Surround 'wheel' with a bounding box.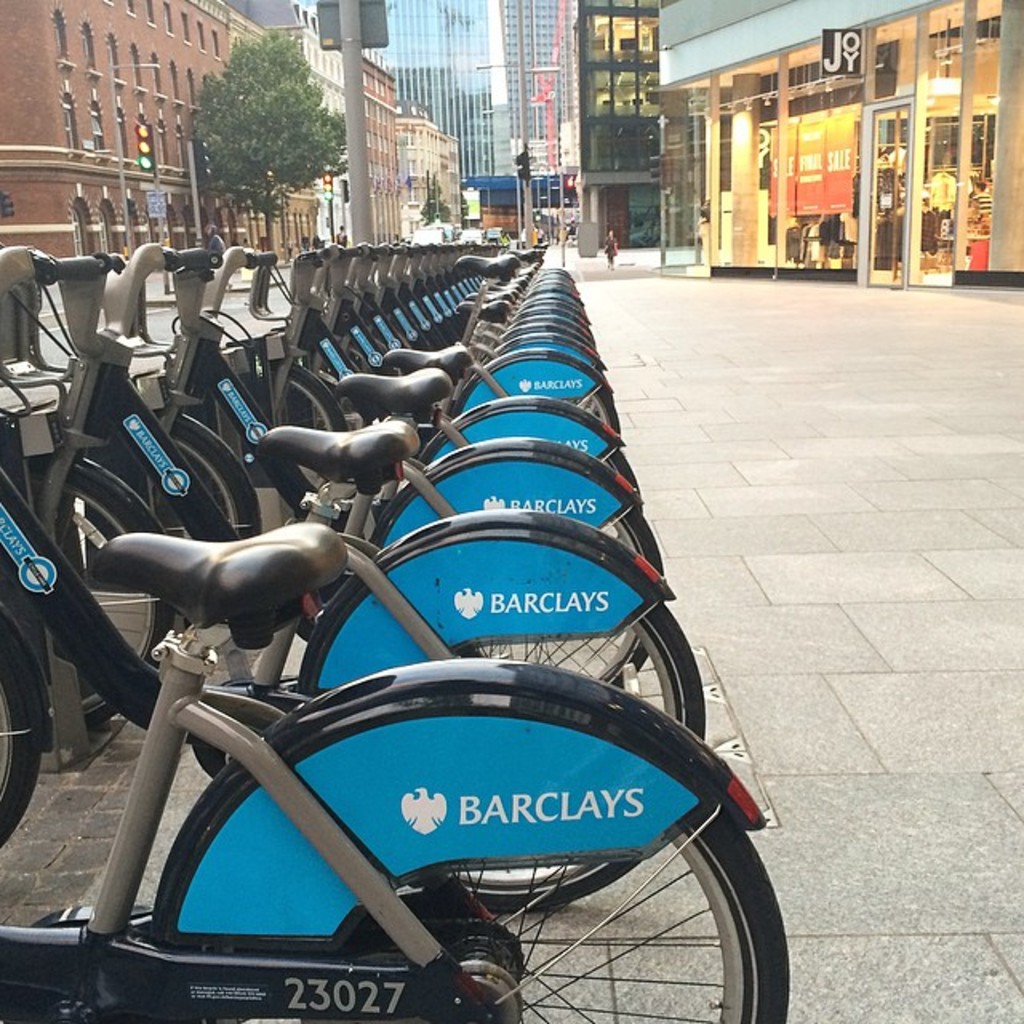
left=166, top=424, right=259, bottom=541.
